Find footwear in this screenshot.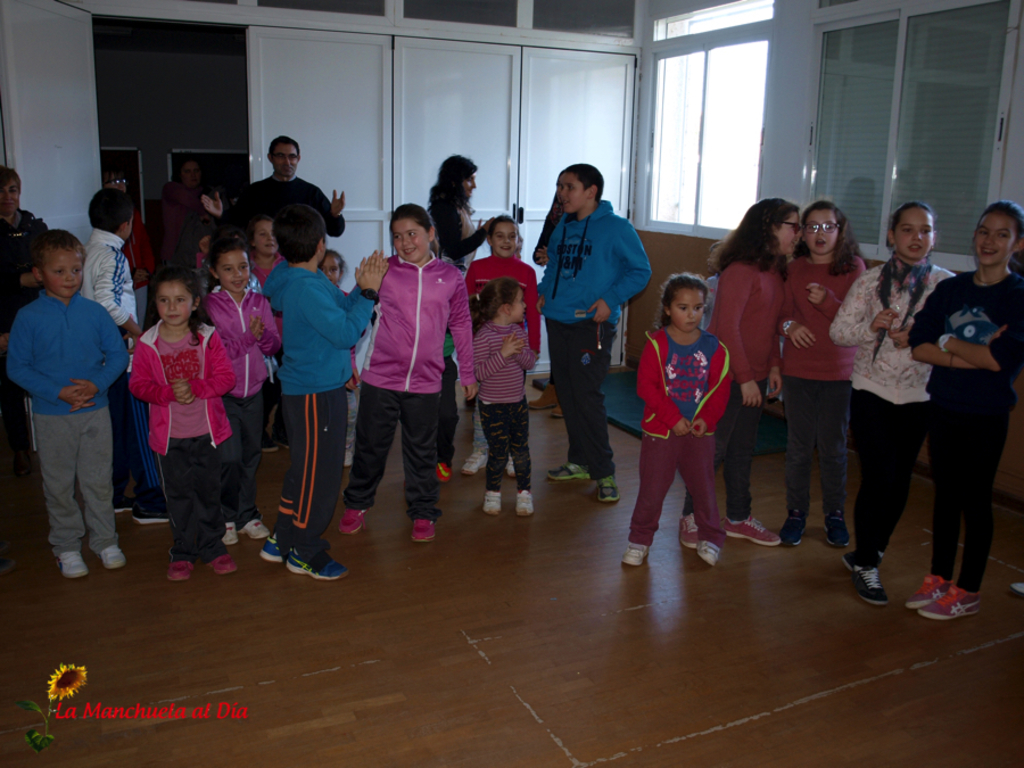
The bounding box for footwear is bbox=[258, 531, 348, 579].
